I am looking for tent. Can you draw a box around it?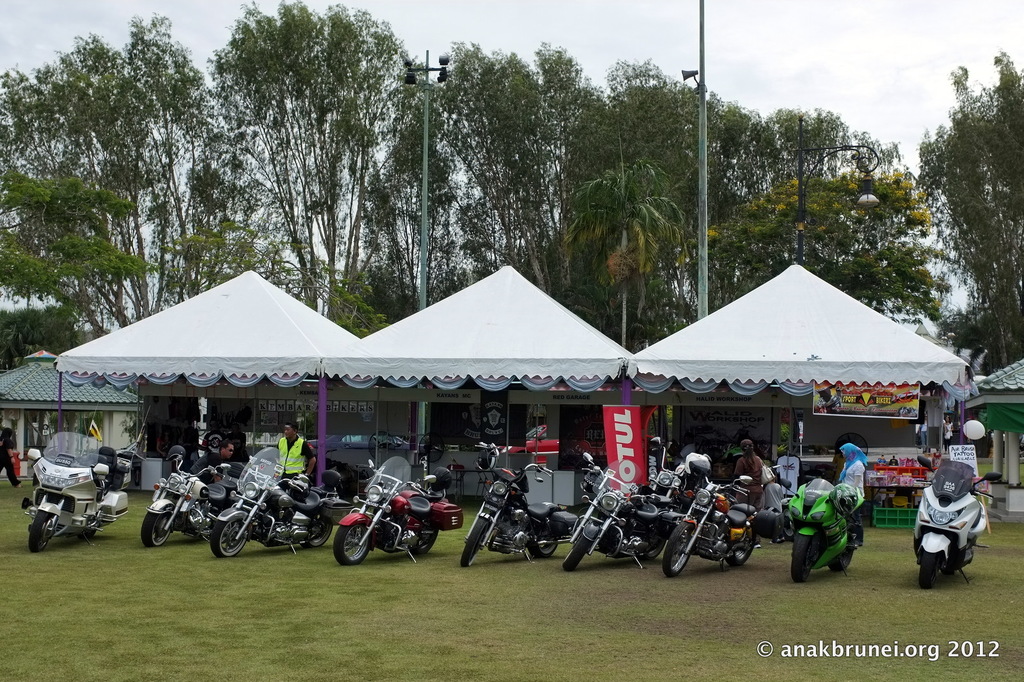
Sure, the bounding box is 612 277 945 520.
